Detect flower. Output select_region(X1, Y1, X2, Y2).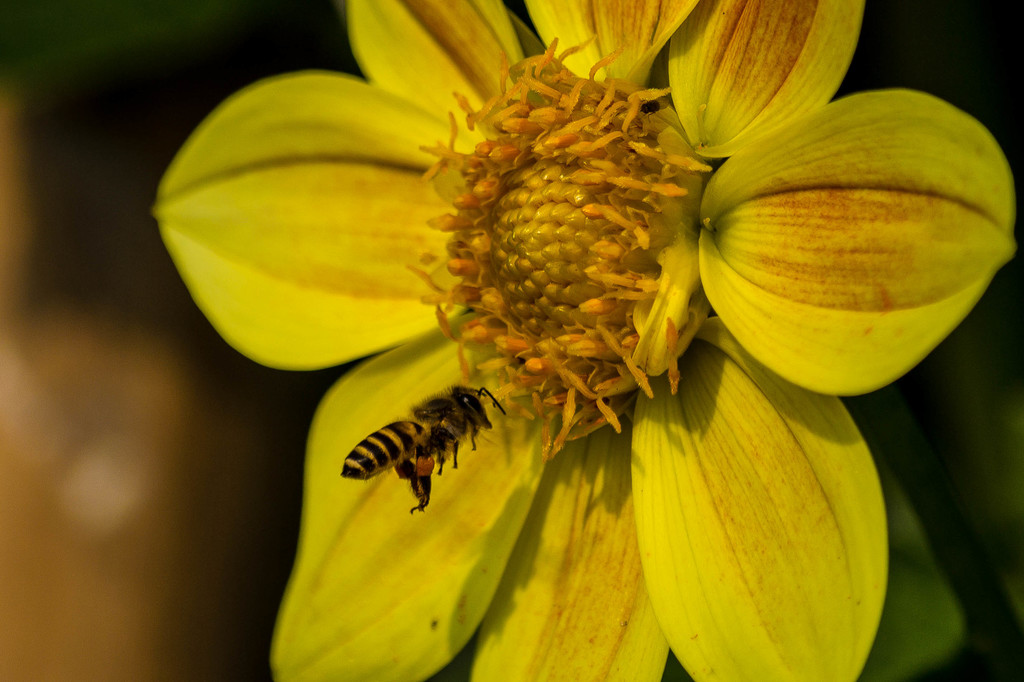
select_region(0, 105, 191, 681).
